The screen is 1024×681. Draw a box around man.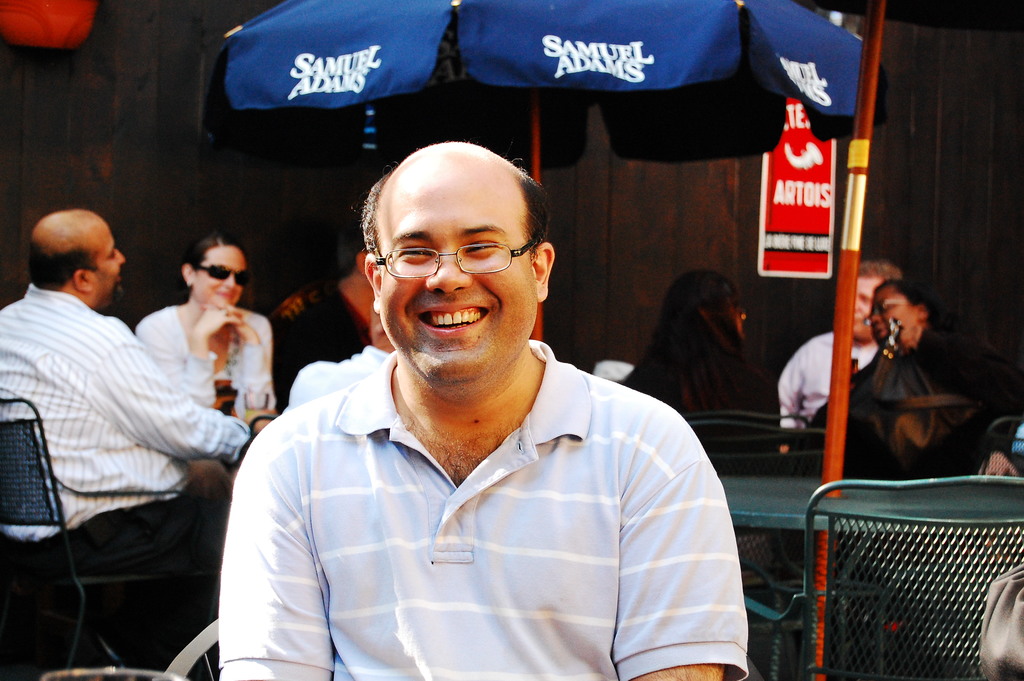
[225,131,763,666].
